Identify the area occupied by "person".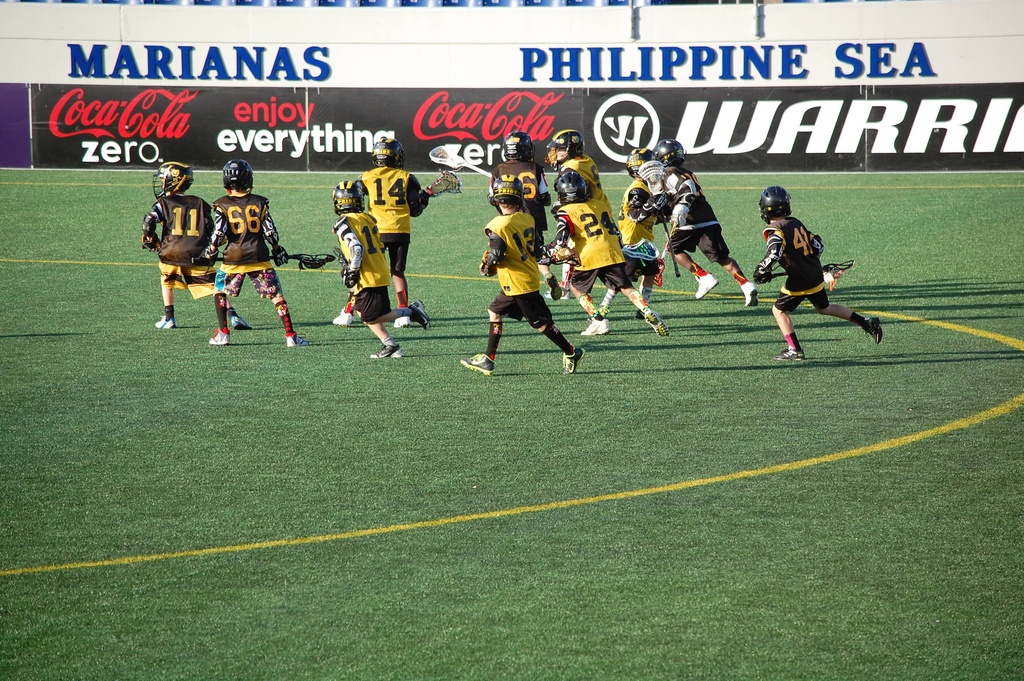
Area: [335, 134, 440, 328].
